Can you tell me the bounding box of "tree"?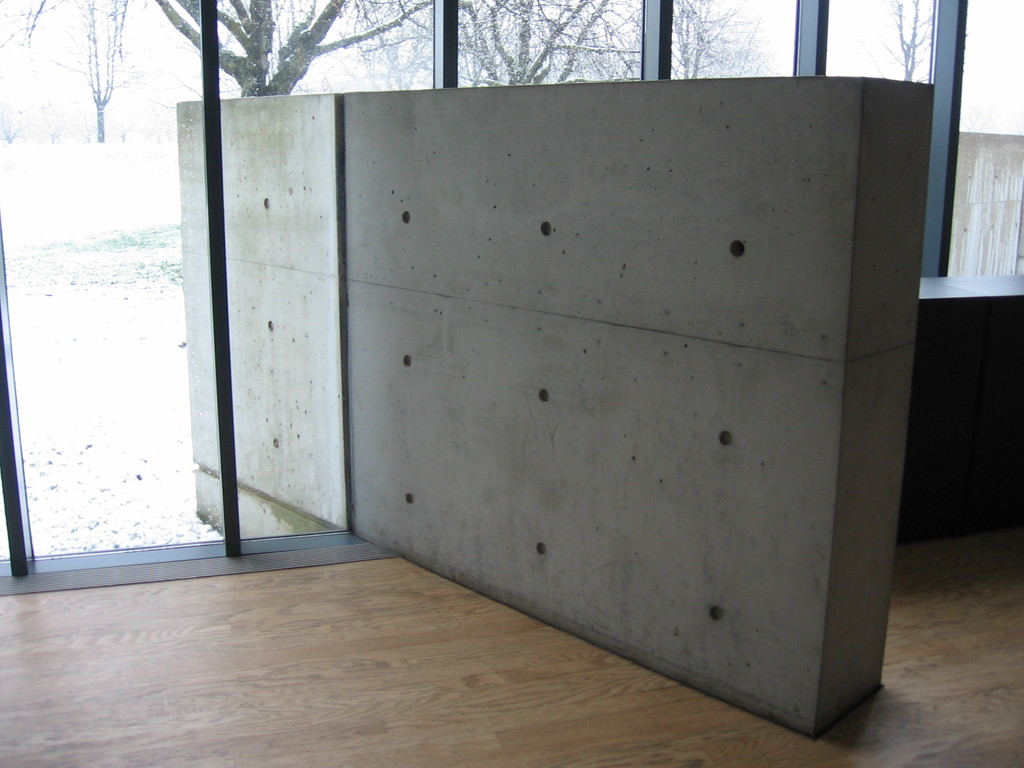
crop(875, 0, 936, 83).
